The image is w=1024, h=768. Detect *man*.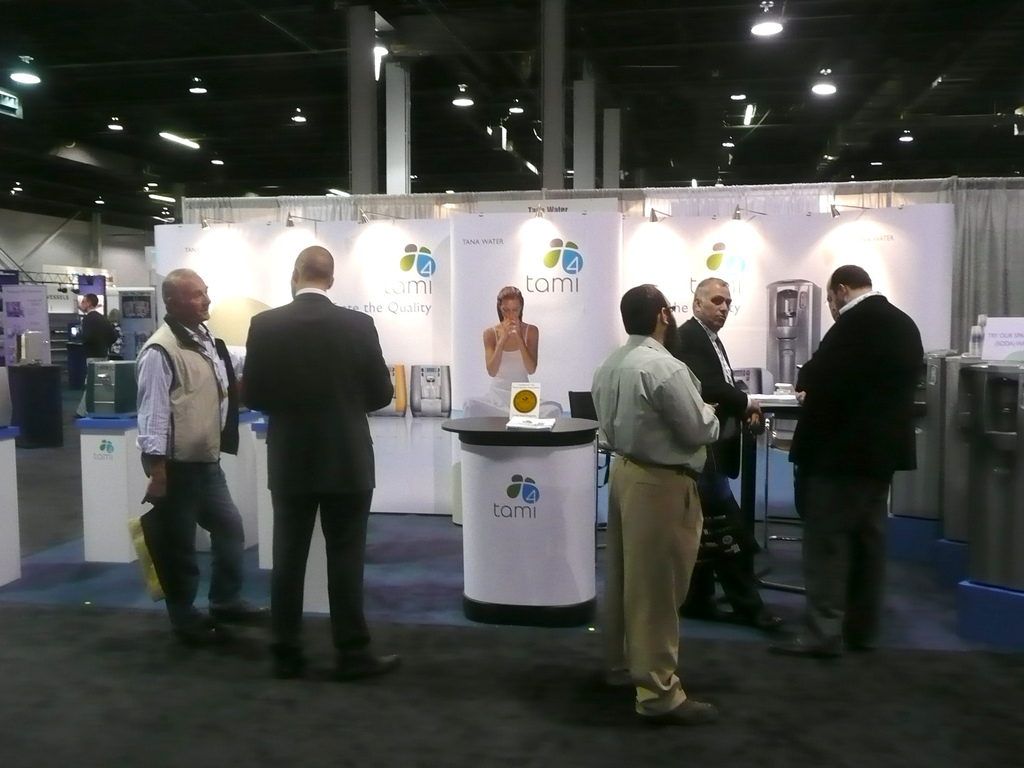
Detection: (72,291,123,419).
